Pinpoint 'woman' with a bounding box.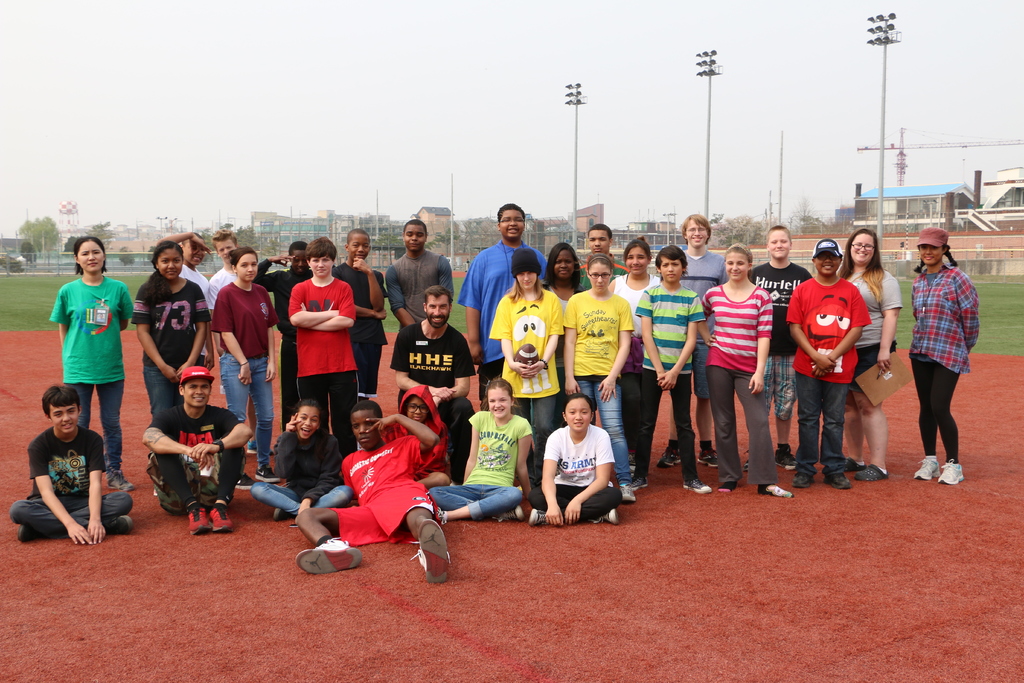
132/244/212/497.
